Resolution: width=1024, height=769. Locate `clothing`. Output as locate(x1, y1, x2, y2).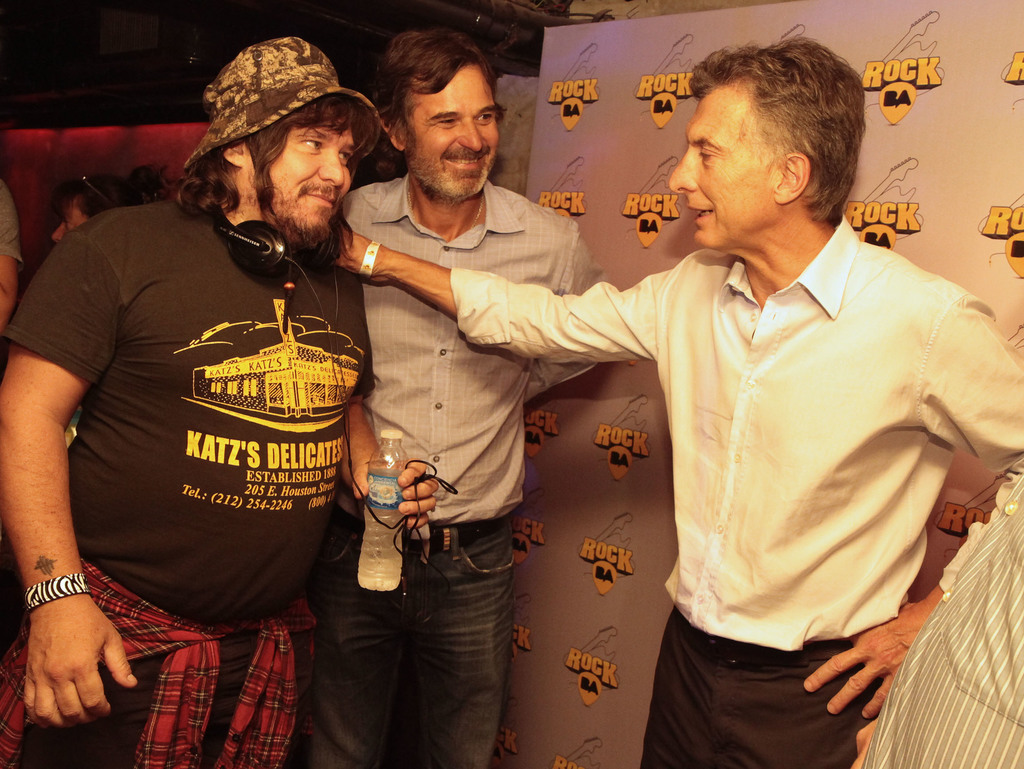
locate(868, 465, 1023, 768).
